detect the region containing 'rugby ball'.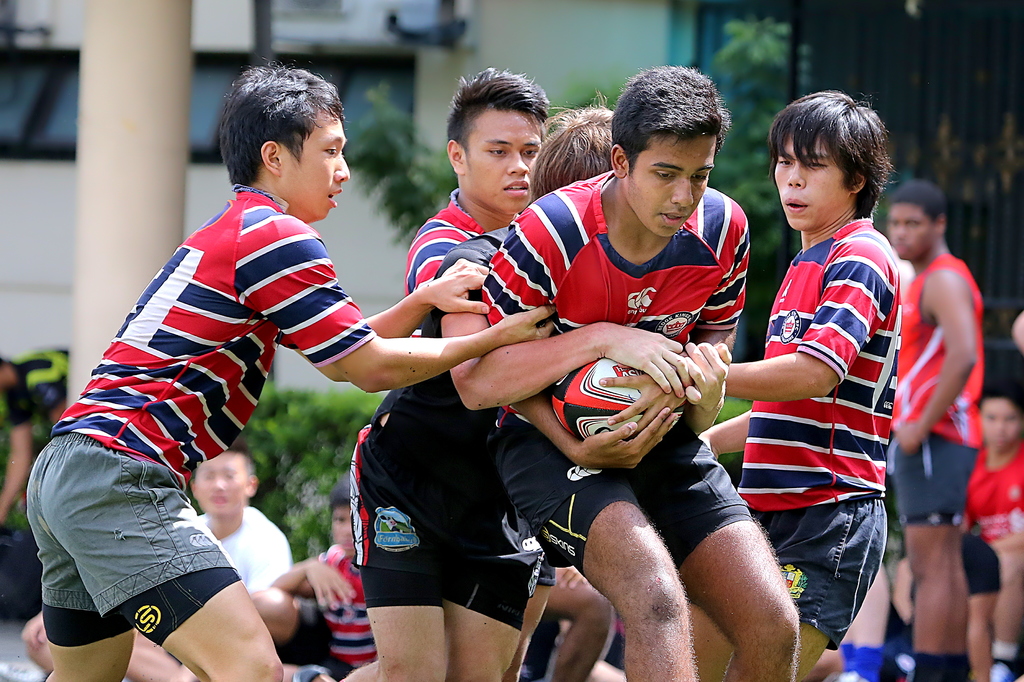
rect(549, 356, 689, 445).
